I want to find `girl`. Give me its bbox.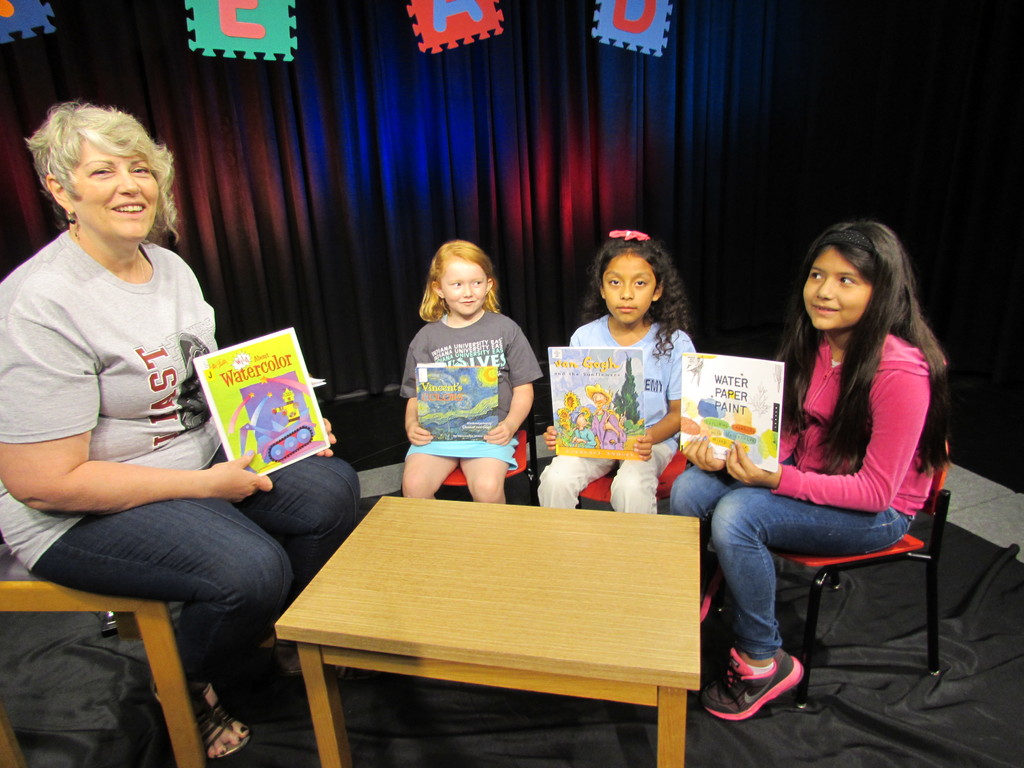
{"left": 668, "top": 220, "right": 956, "bottom": 723}.
